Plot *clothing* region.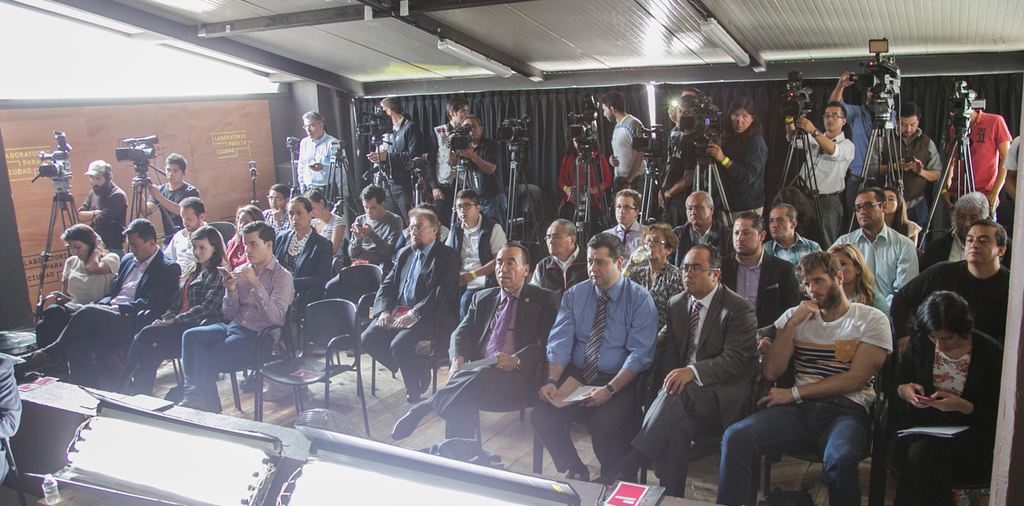
Plotted at <bbox>842, 281, 900, 327</bbox>.
